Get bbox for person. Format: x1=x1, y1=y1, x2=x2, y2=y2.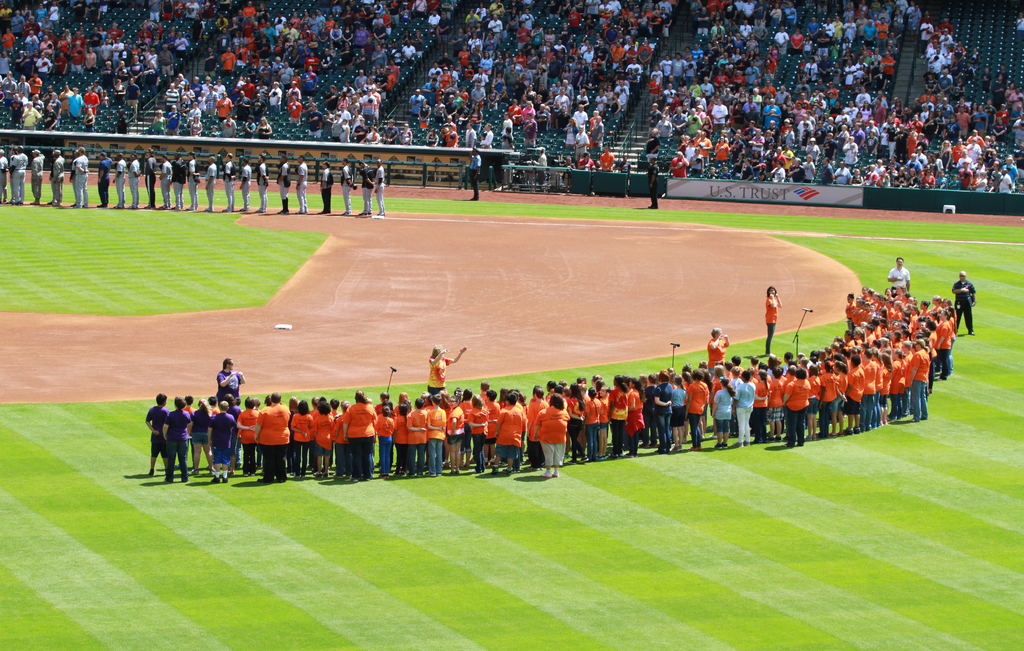
x1=49, y1=150, x2=63, y2=208.
